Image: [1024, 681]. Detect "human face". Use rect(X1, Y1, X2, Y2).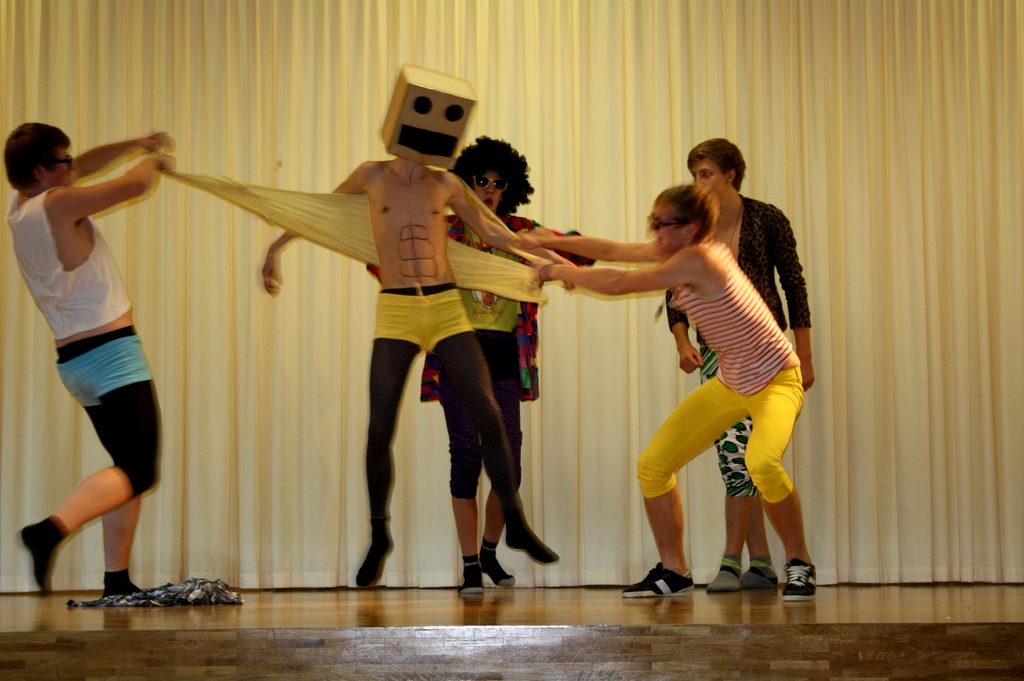
rect(471, 171, 499, 211).
